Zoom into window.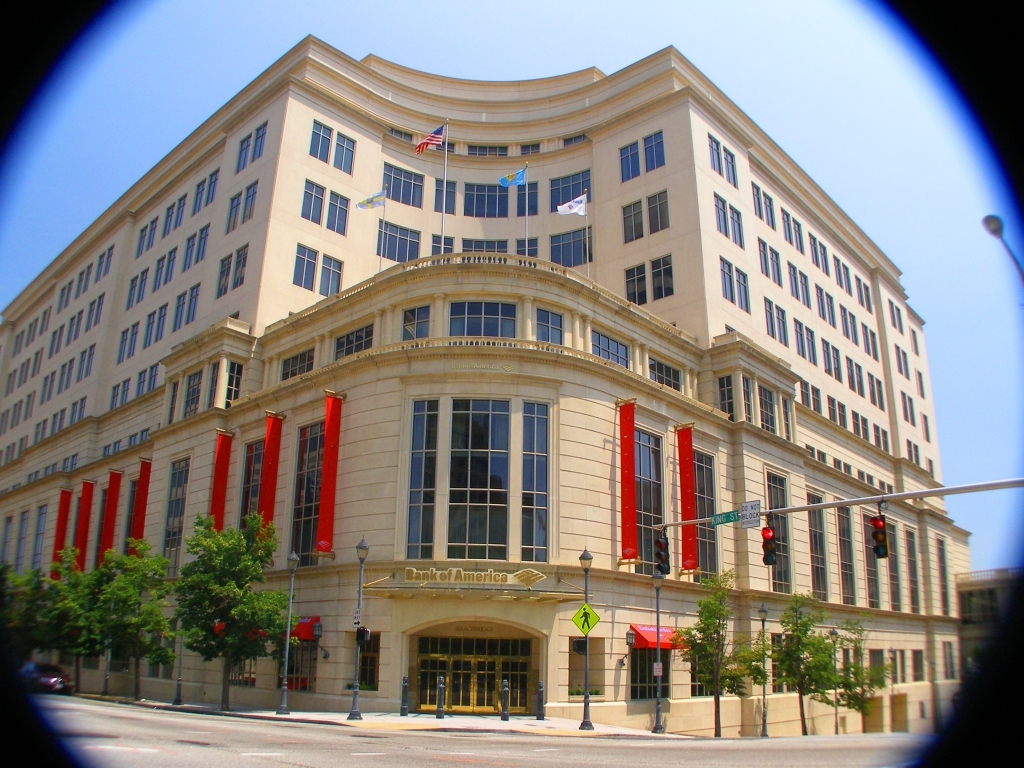
Zoom target: left=462, top=238, right=505, bottom=266.
